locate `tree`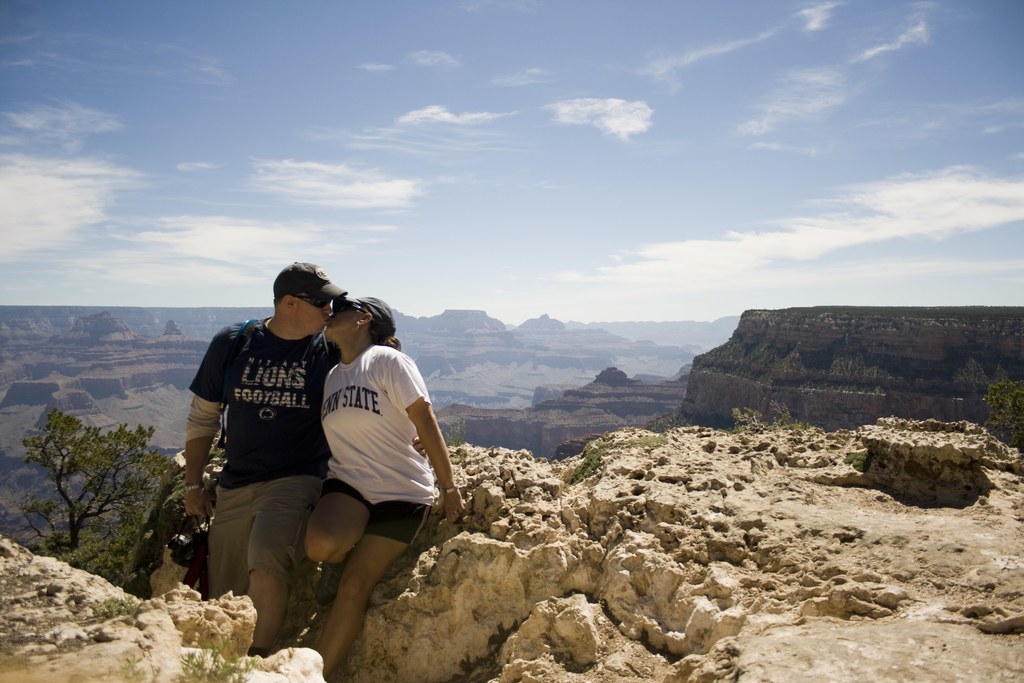
[984, 379, 1023, 445]
